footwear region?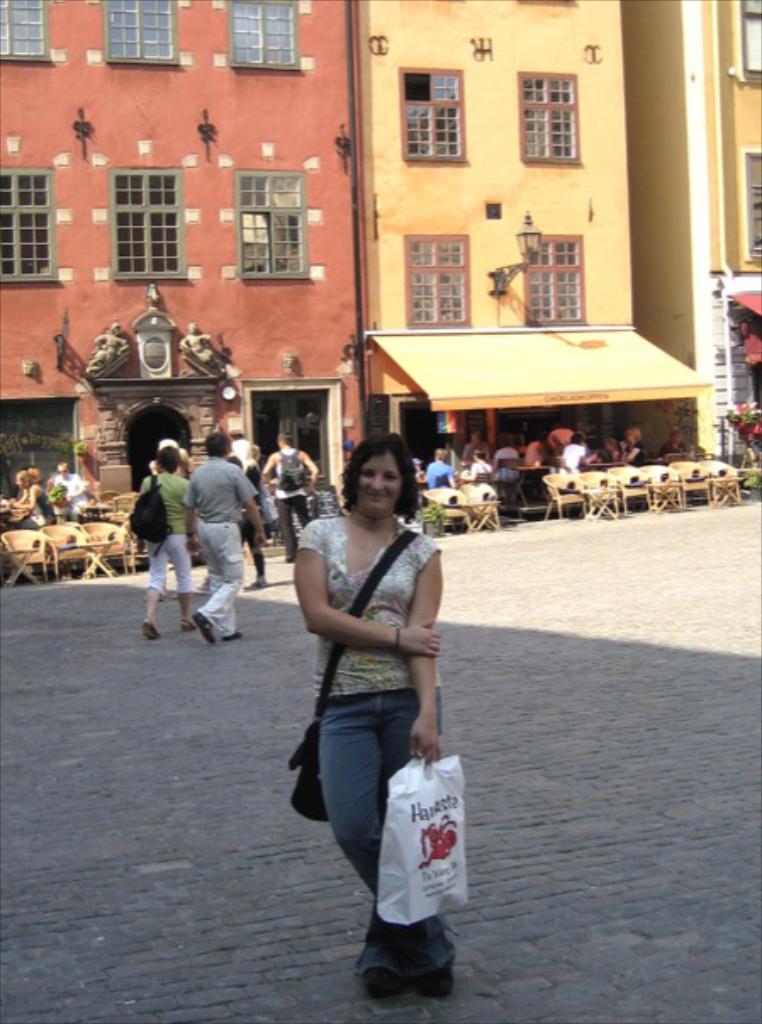
bbox=(221, 628, 248, 645)
